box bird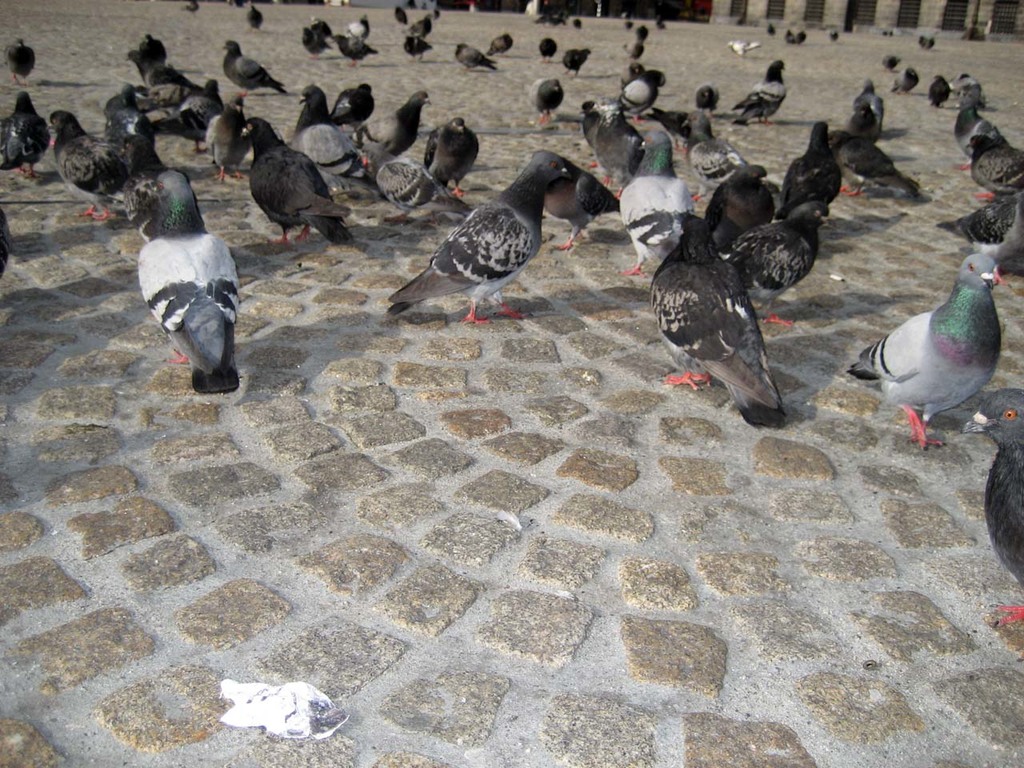
<box>378,140,606,319</box>
